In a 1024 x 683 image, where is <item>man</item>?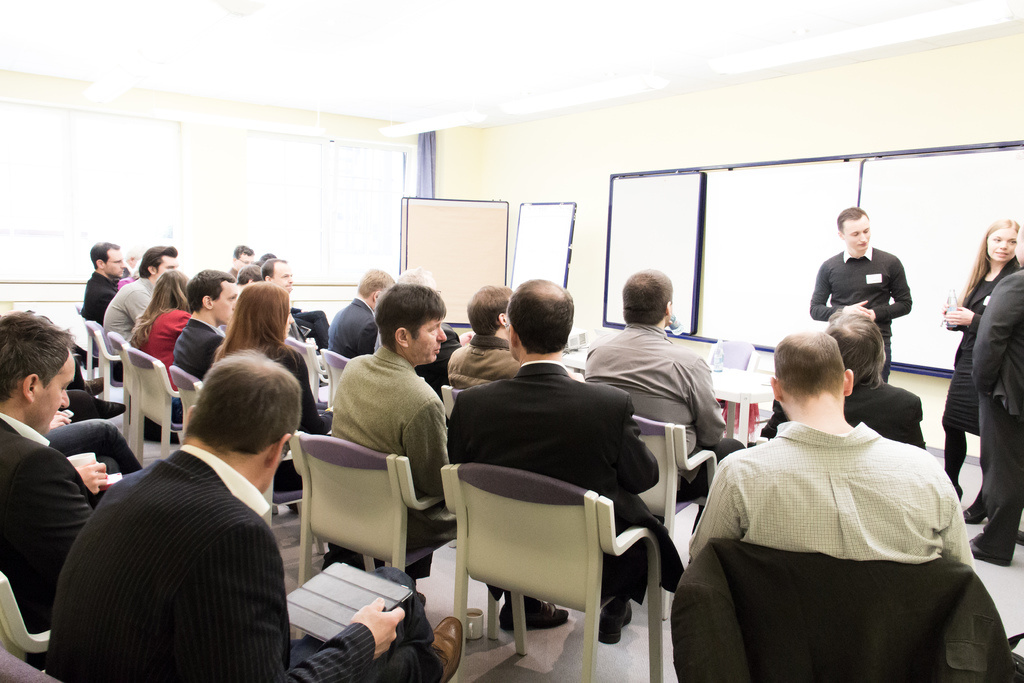
(x1=46, y1=410, x2=142, y2=477).
